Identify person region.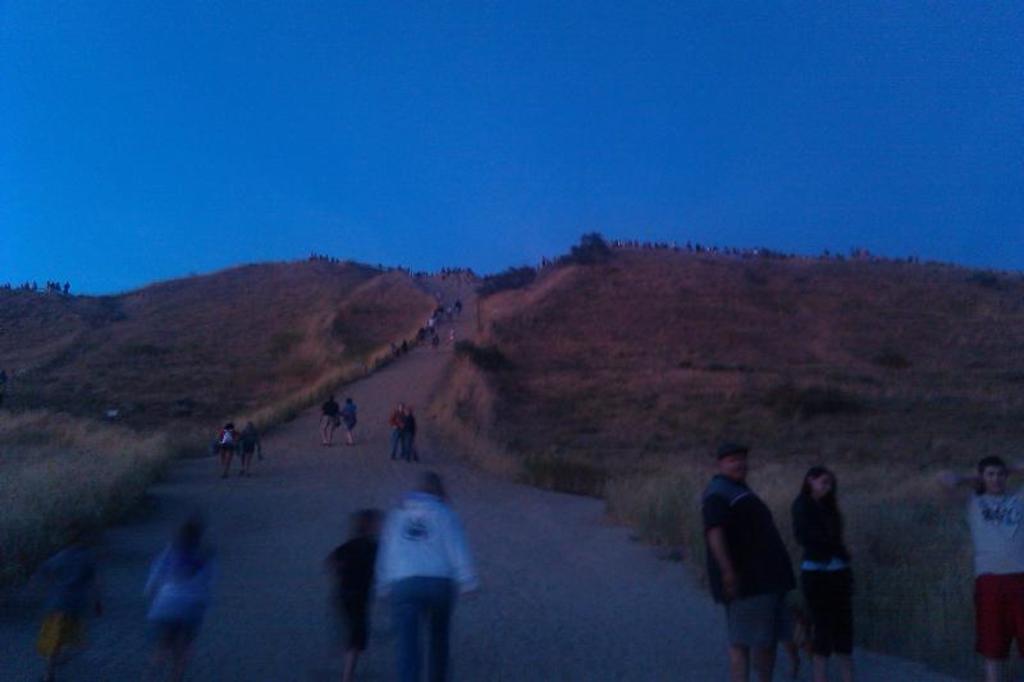
Region: [326,388,346,456].
